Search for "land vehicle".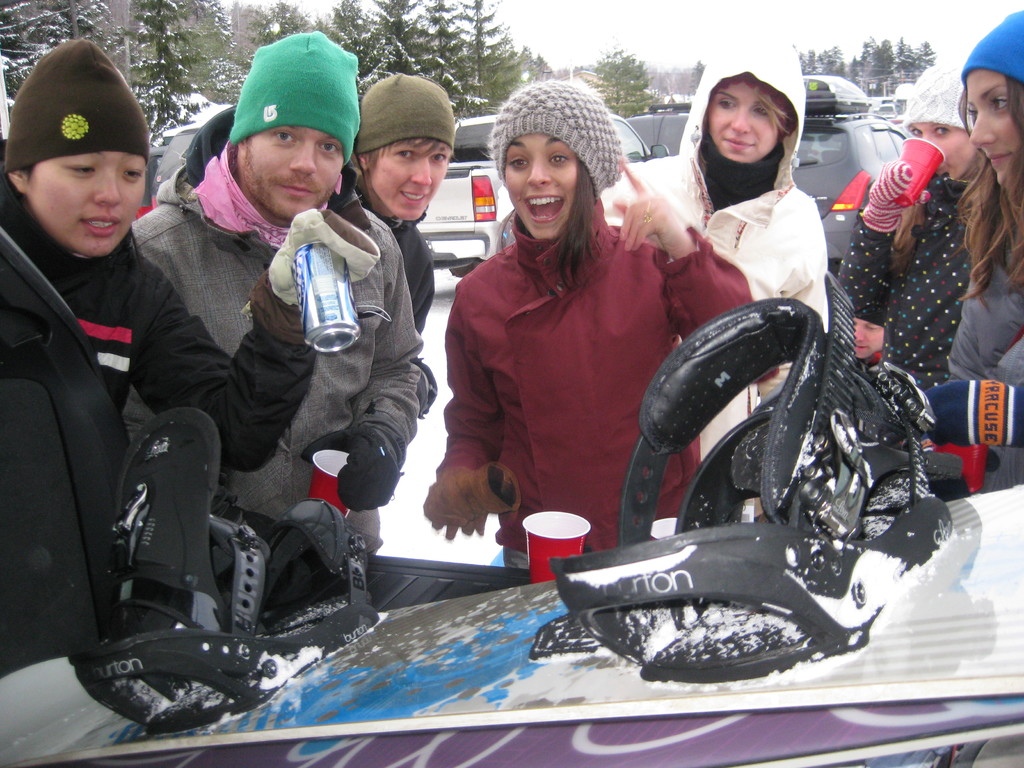
Found at <box>413,110,670,276</box>.
